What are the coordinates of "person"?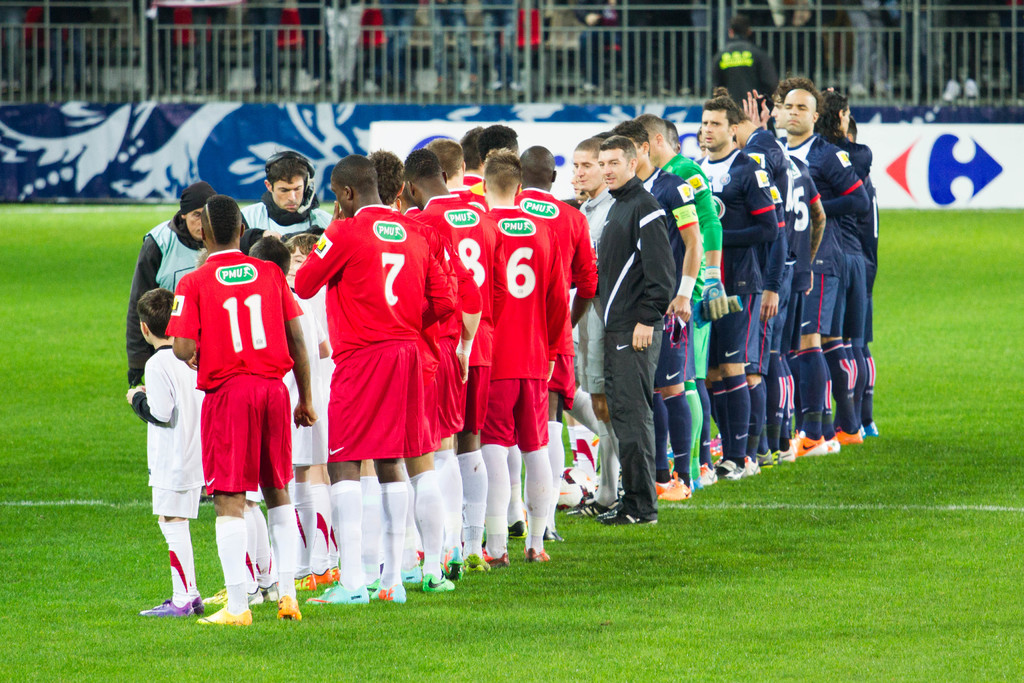
box=[505, 147, 604, 545].
